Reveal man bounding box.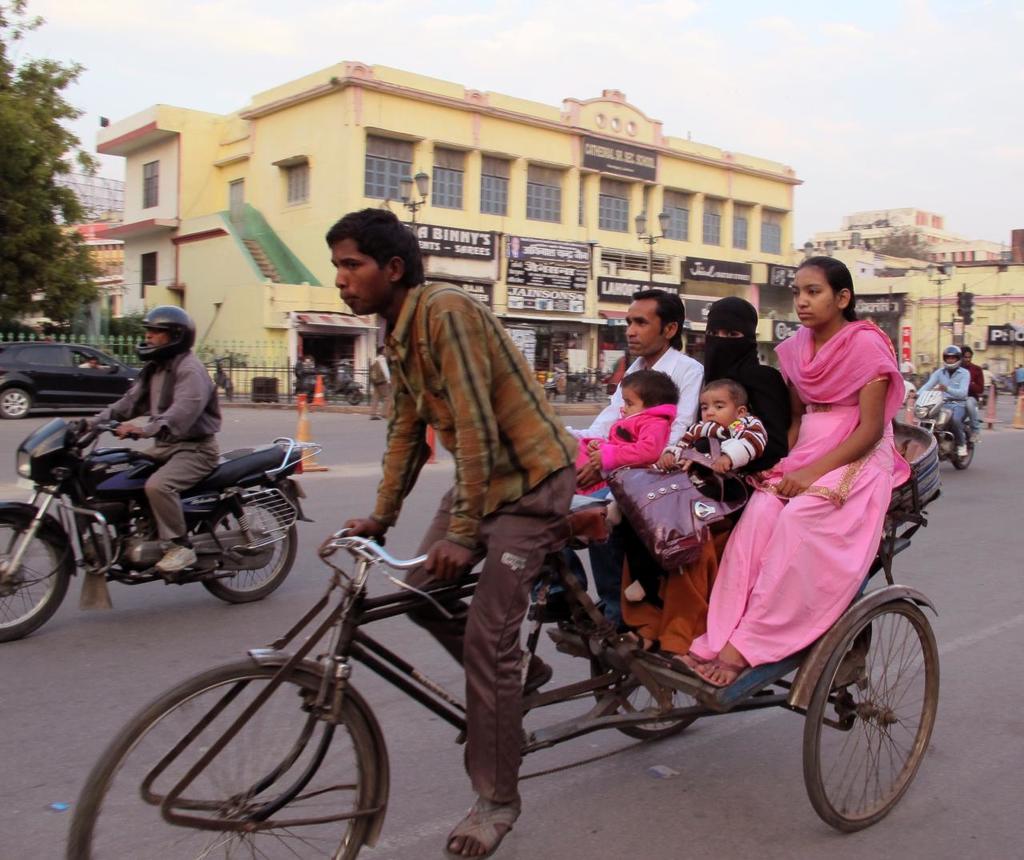
Revealed: <bbox>62, 305, 233, 582</bbox>.
